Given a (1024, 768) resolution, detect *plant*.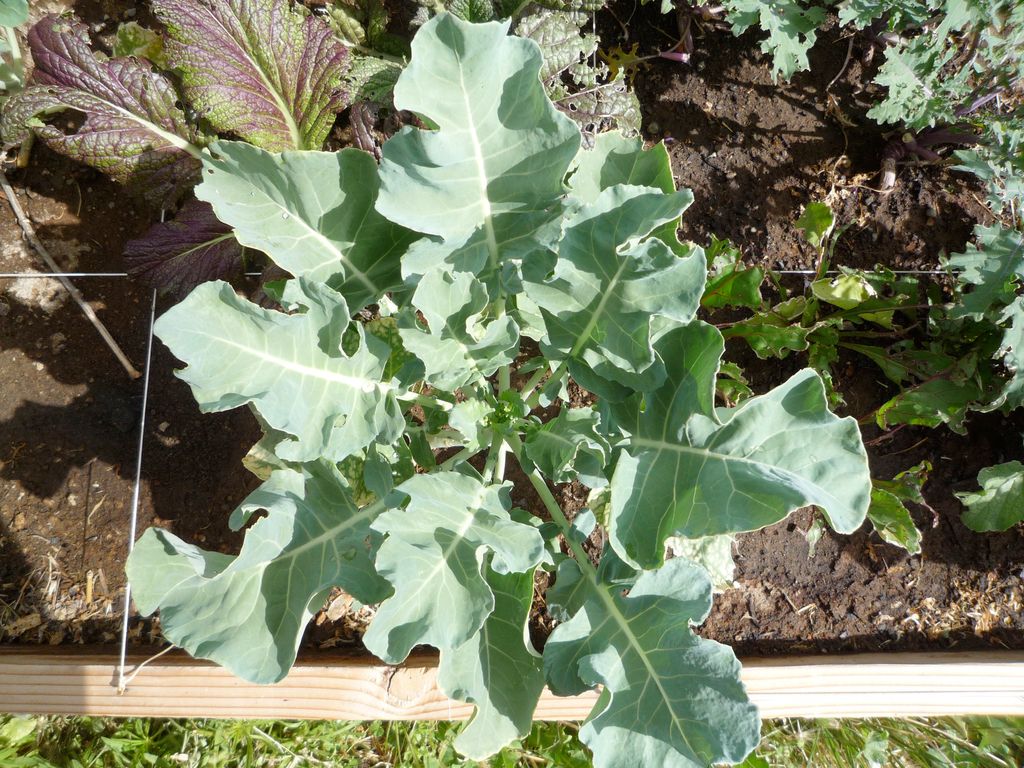
658 0 1023 146.
